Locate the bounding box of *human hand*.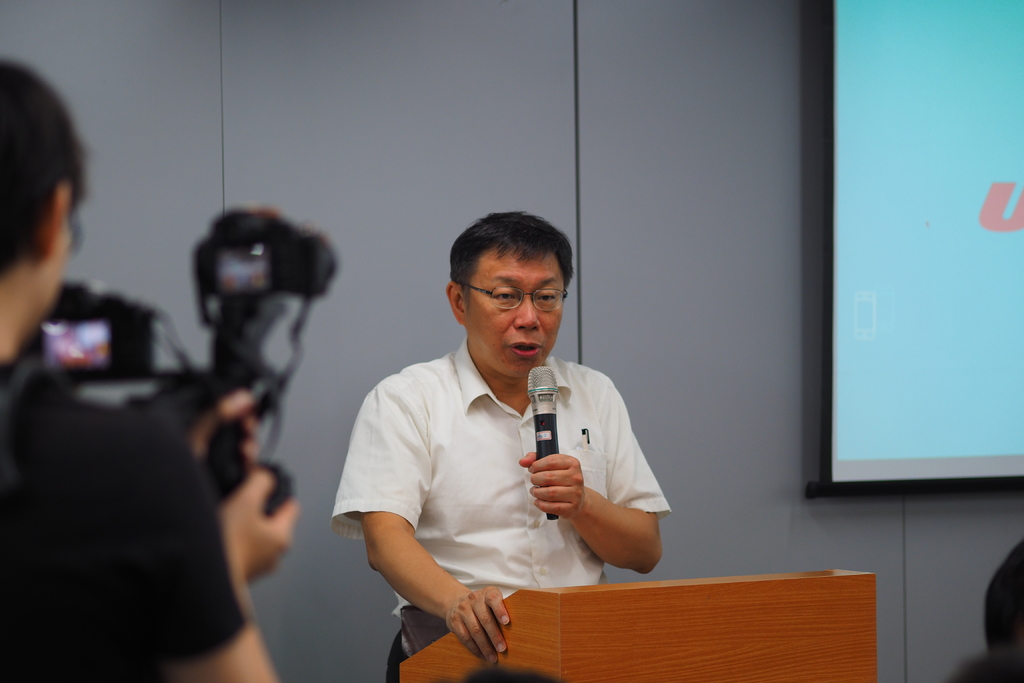
Bounding box: (left=216, top=463, right=303, bottom=586).
